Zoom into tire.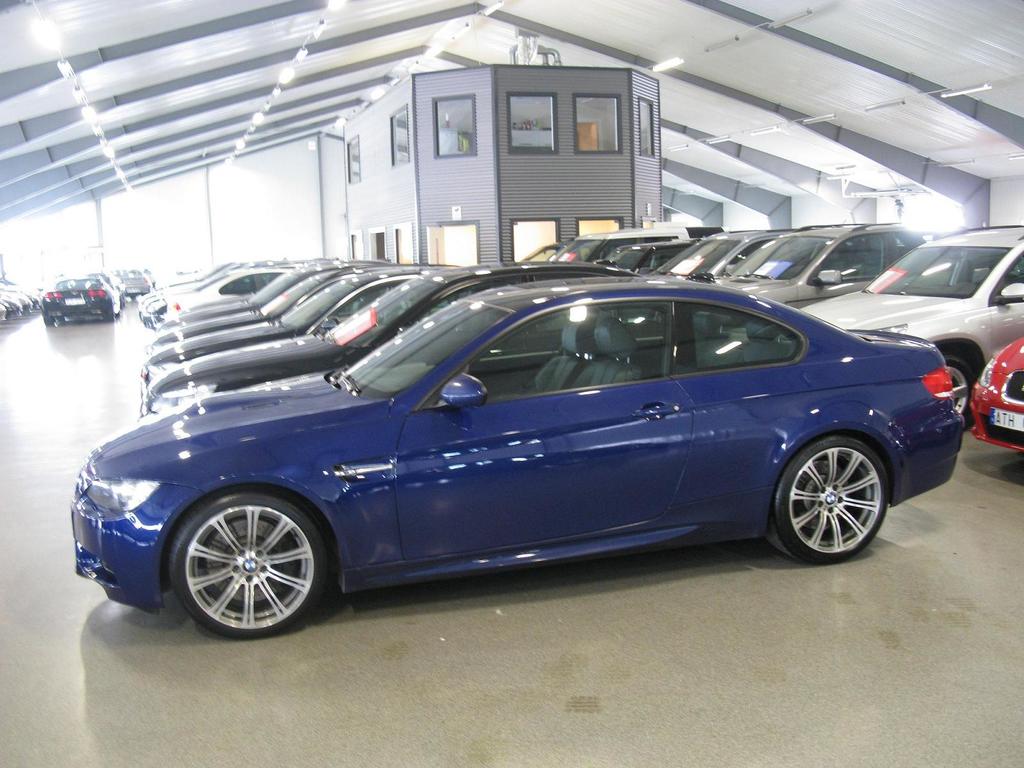
Zoom target: 774,429,899,561.
